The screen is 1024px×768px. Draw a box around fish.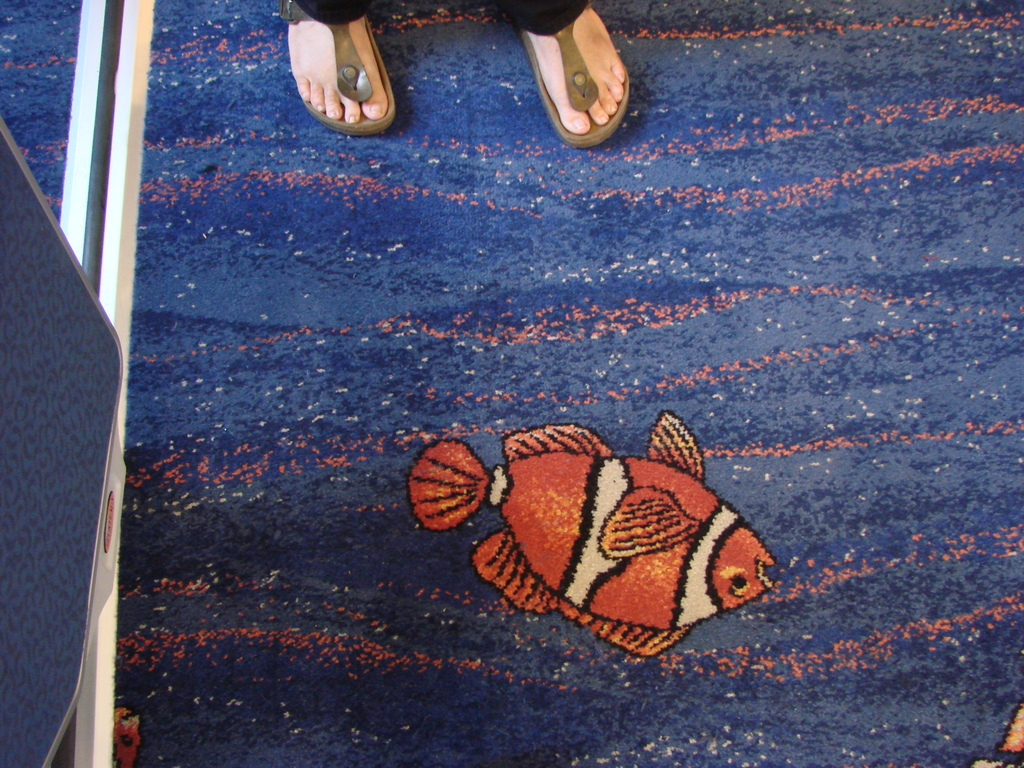
<bbox>446, 421, 783, 678</bbox>.
